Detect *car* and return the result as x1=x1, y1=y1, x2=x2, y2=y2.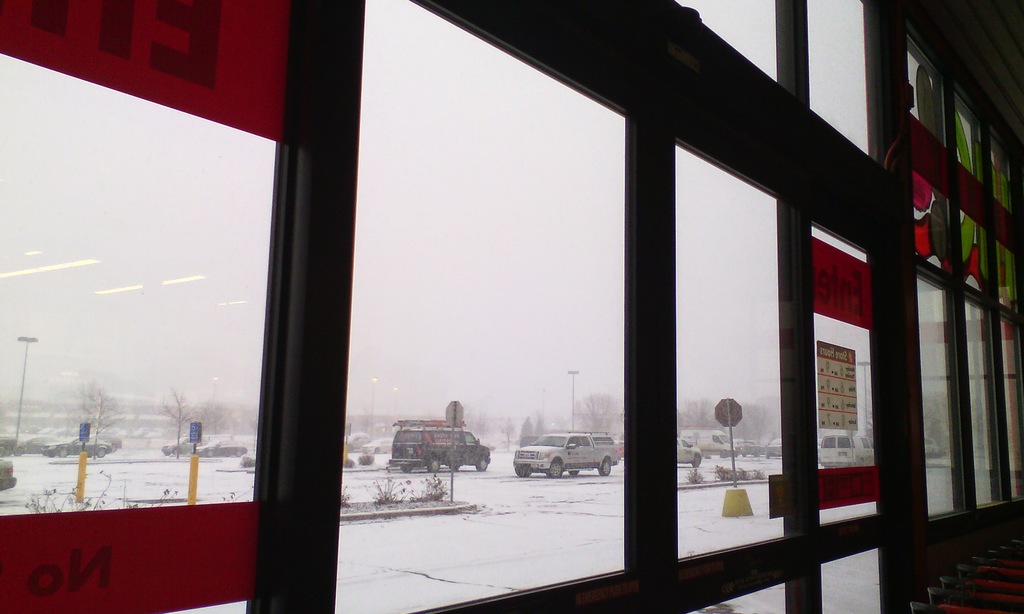
x1=347, y1=430, x2=366, y2=452.
